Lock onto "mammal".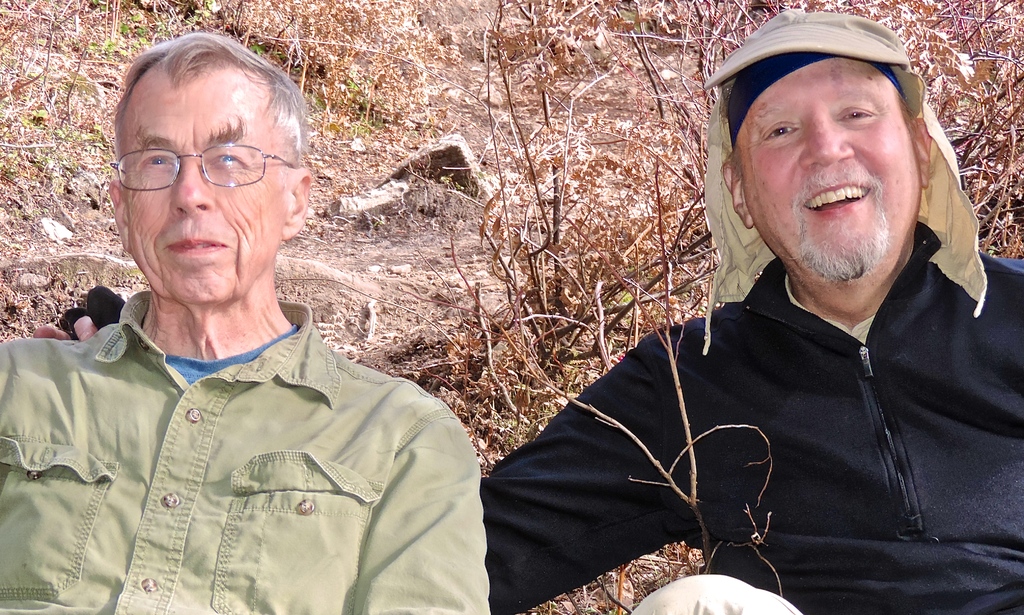
Locked: x1=0 y1=25 x2=495 y2=614.
